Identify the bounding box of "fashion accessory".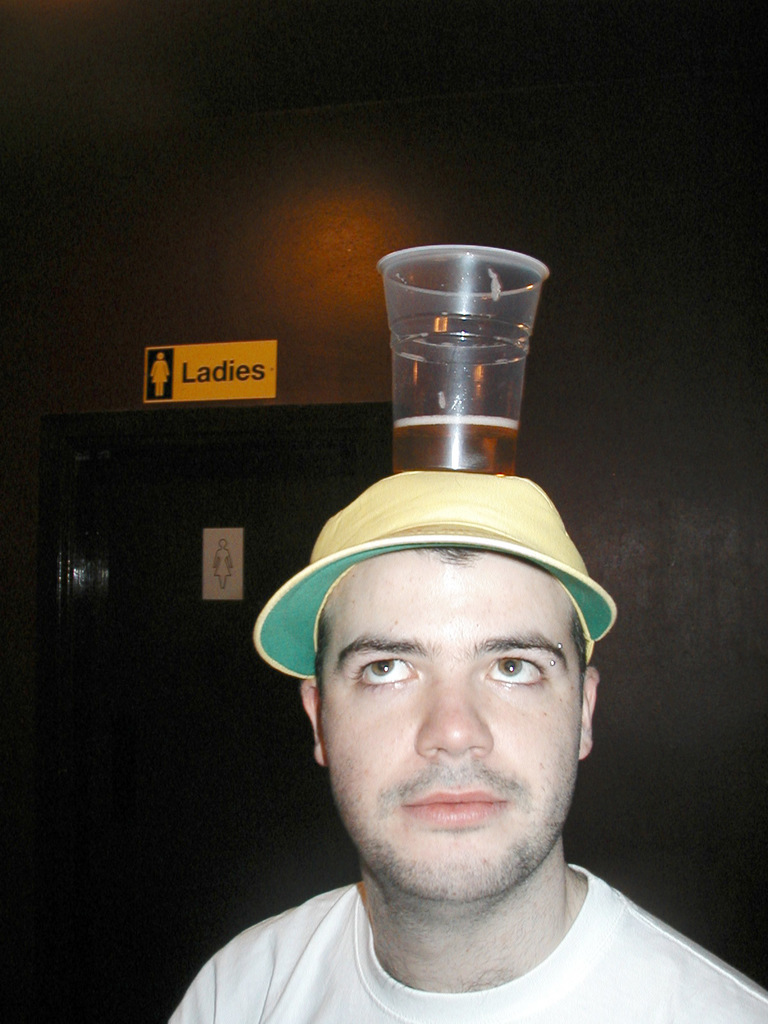
(253, 470, 620, 680).
